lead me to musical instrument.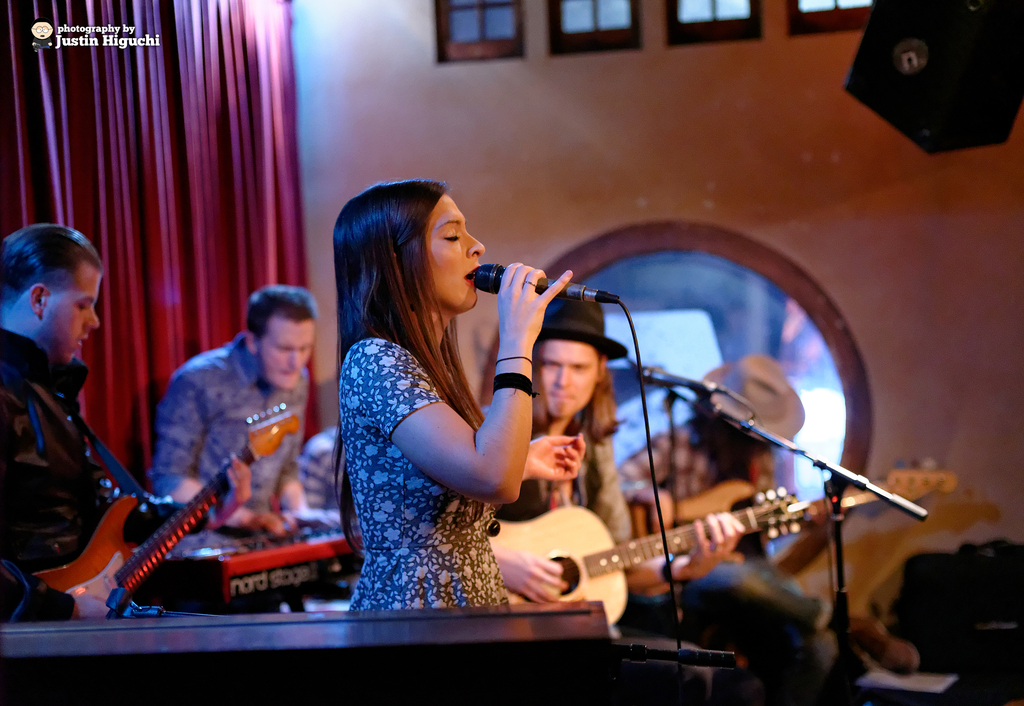
Lead to left=621, top=453, right=964, bottom=565.
